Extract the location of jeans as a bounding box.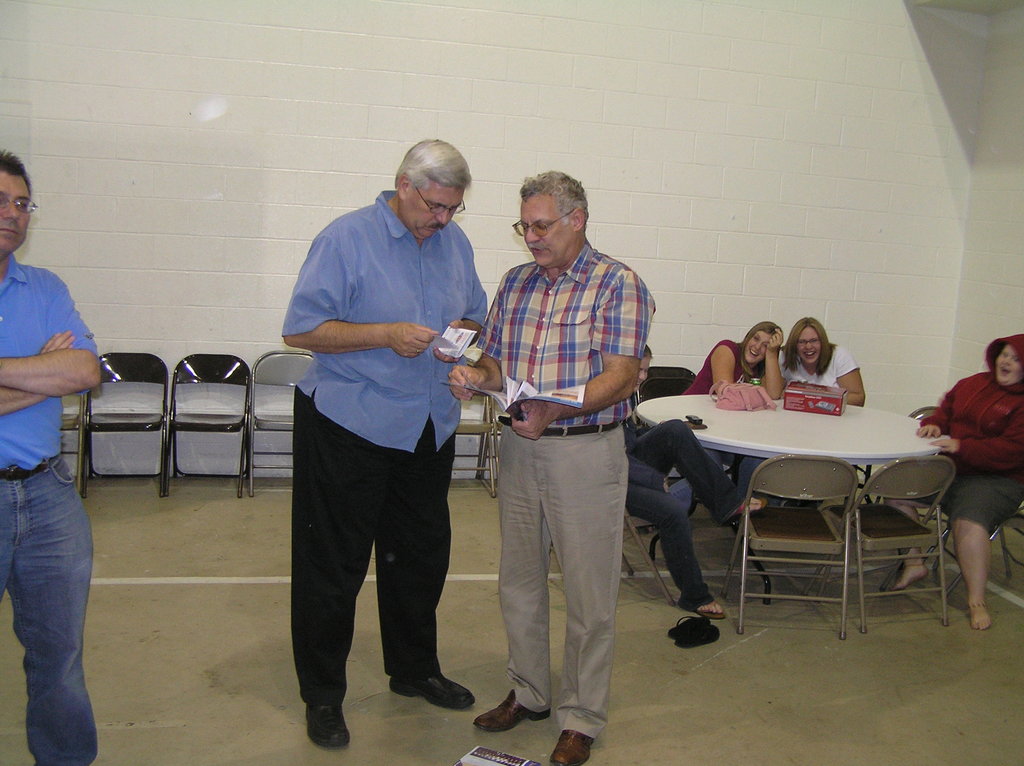
bbox=[0, 452, 95, 765].
